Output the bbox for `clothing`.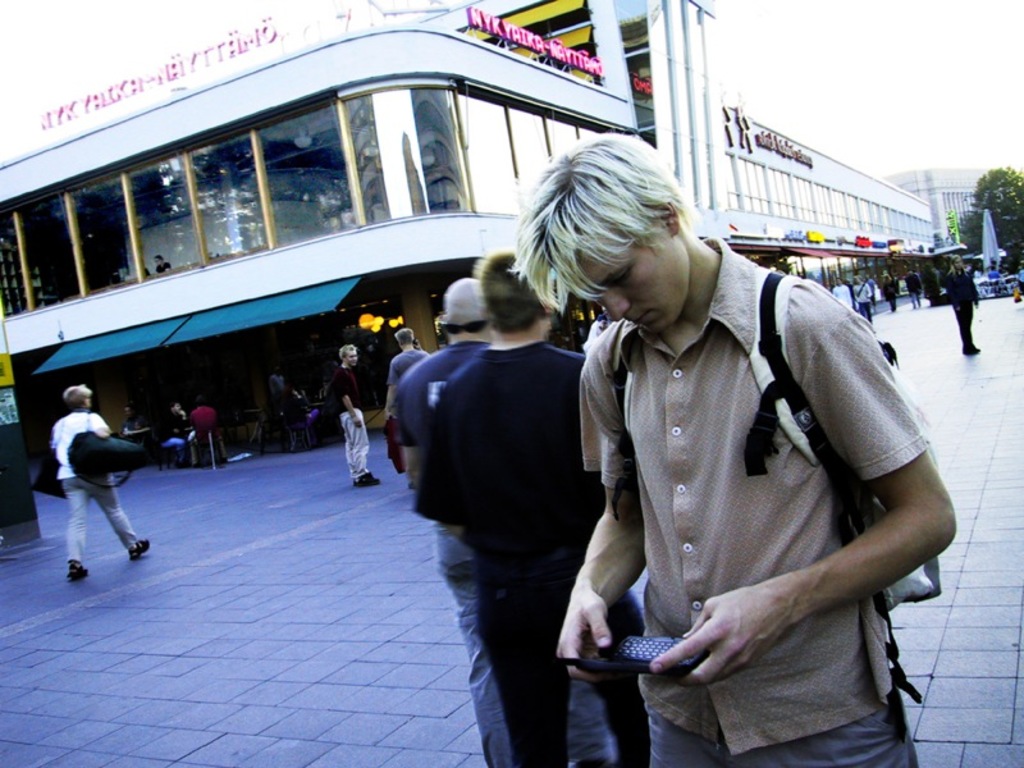
186, 408, 227, 454.
